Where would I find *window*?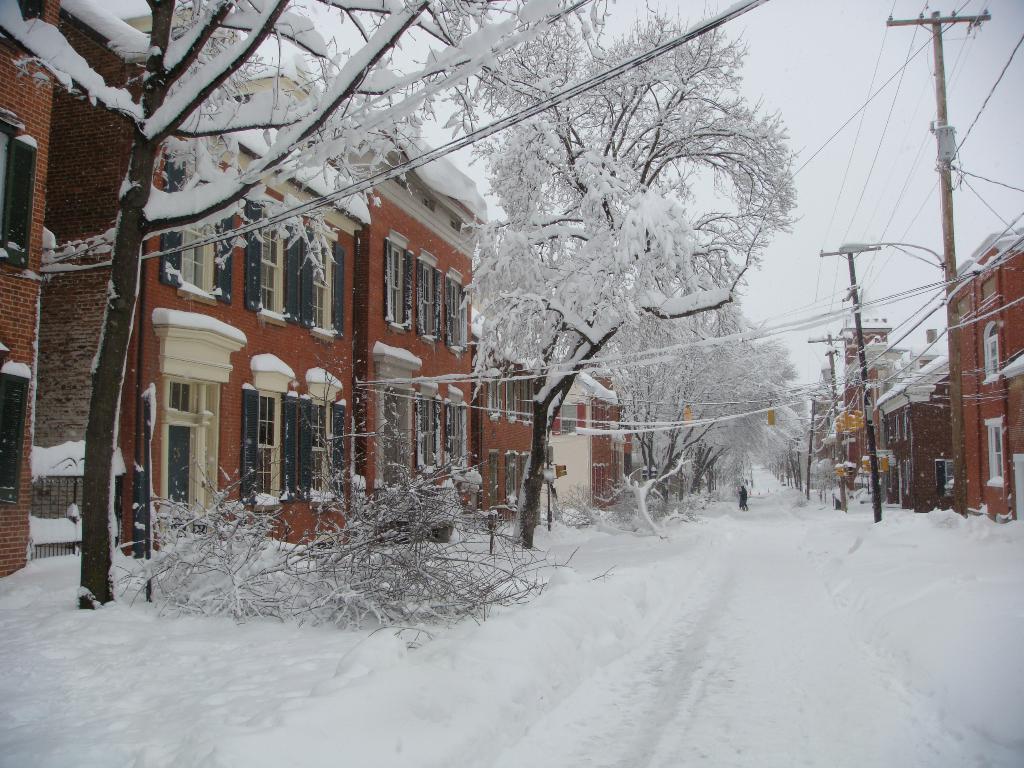
At x1=981 y1=317 x2=1001 y2=383.
